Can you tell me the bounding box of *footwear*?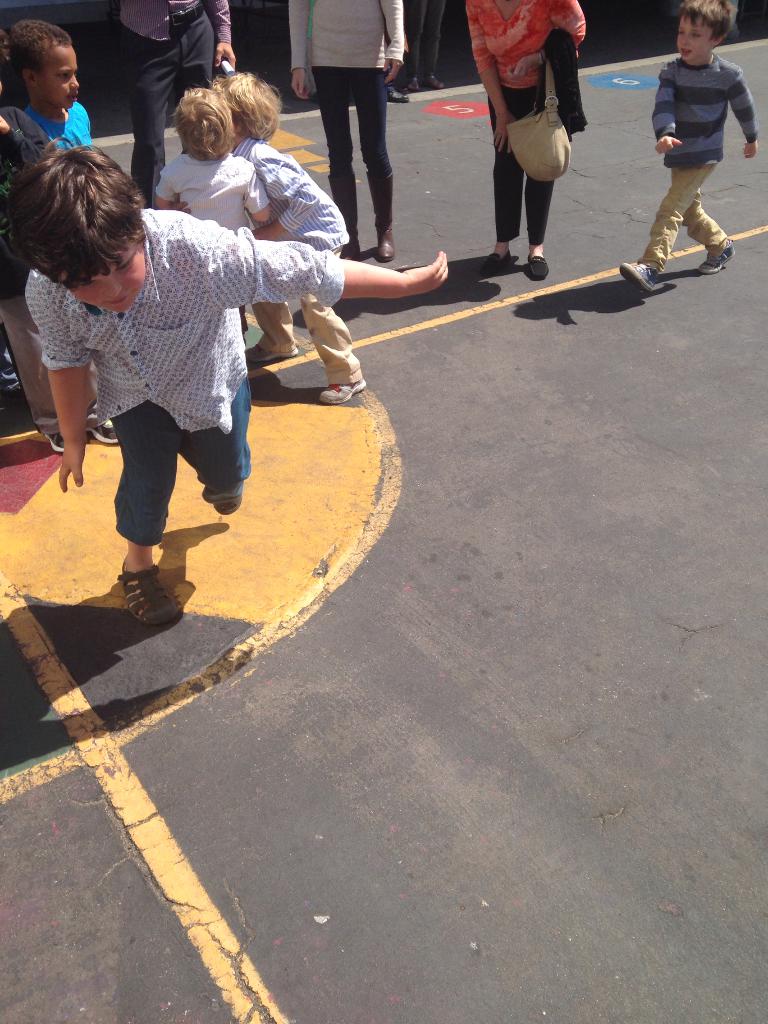
bbox=(321, 169, 367, 262).
